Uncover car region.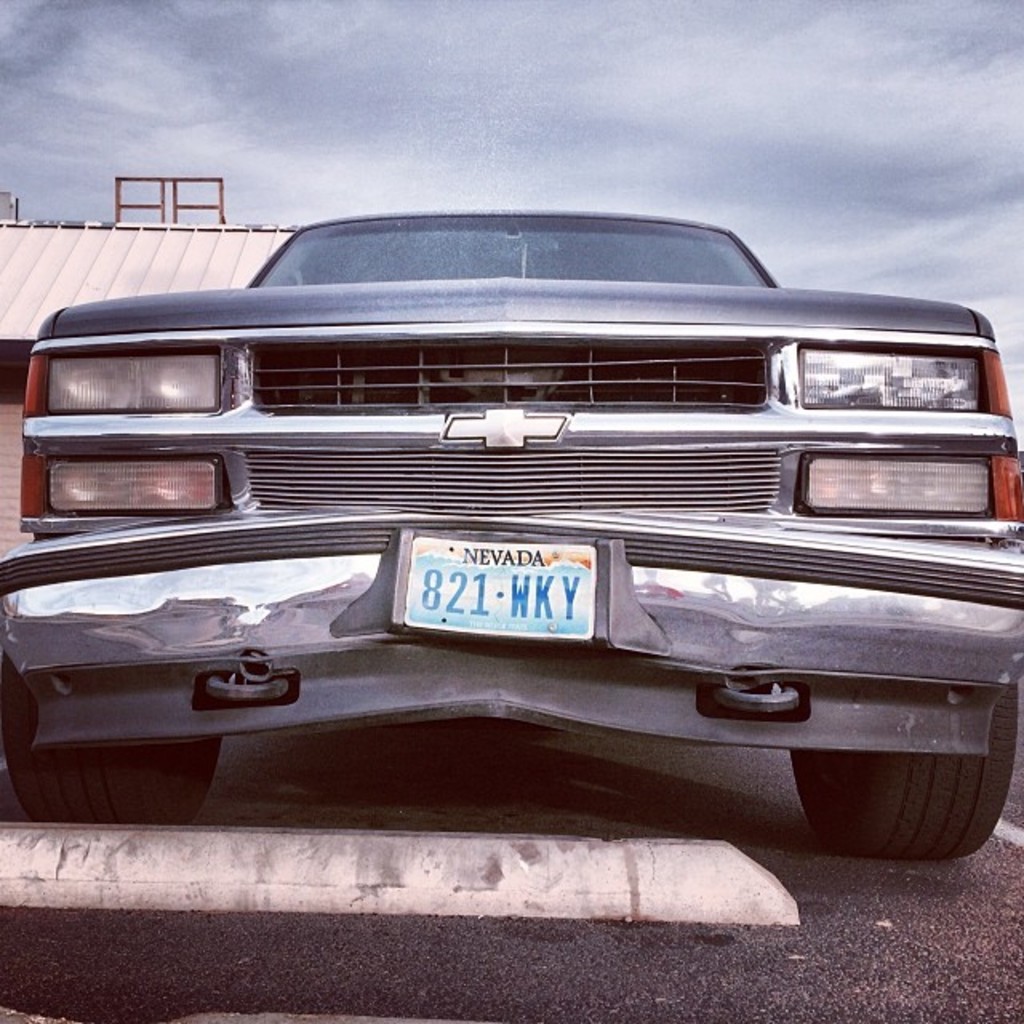
Uncovered: [left=0, top=208, right=1022, bottom=864].
